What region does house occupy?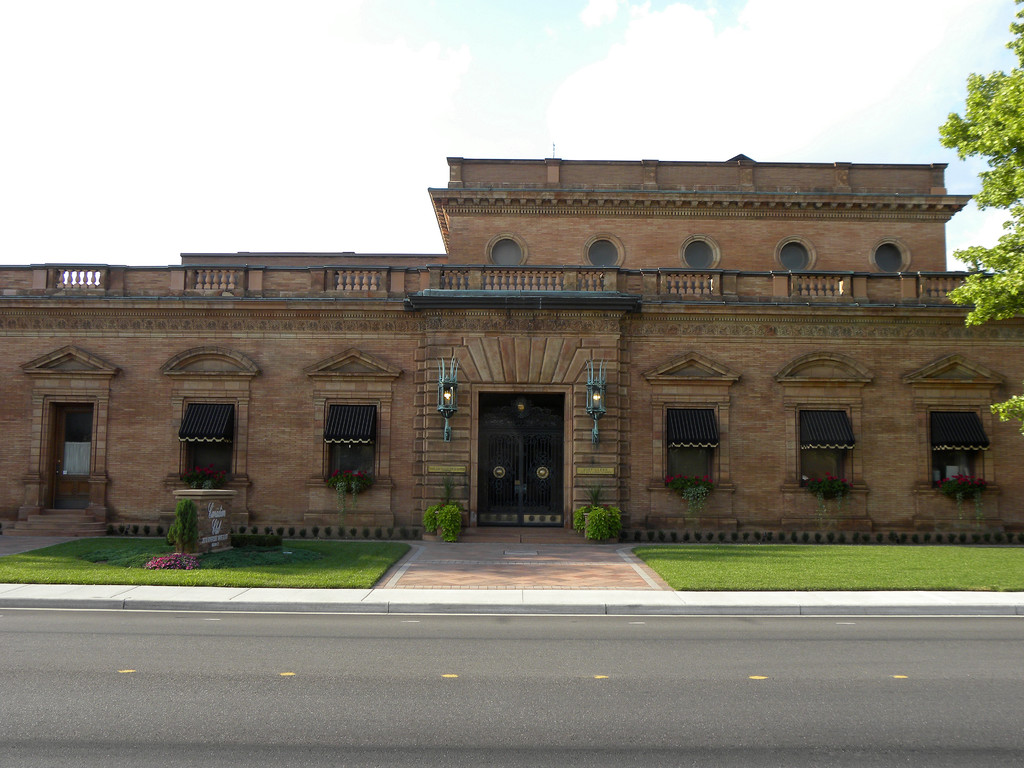
x1=0 y1=246 x2=158 y2=534.
